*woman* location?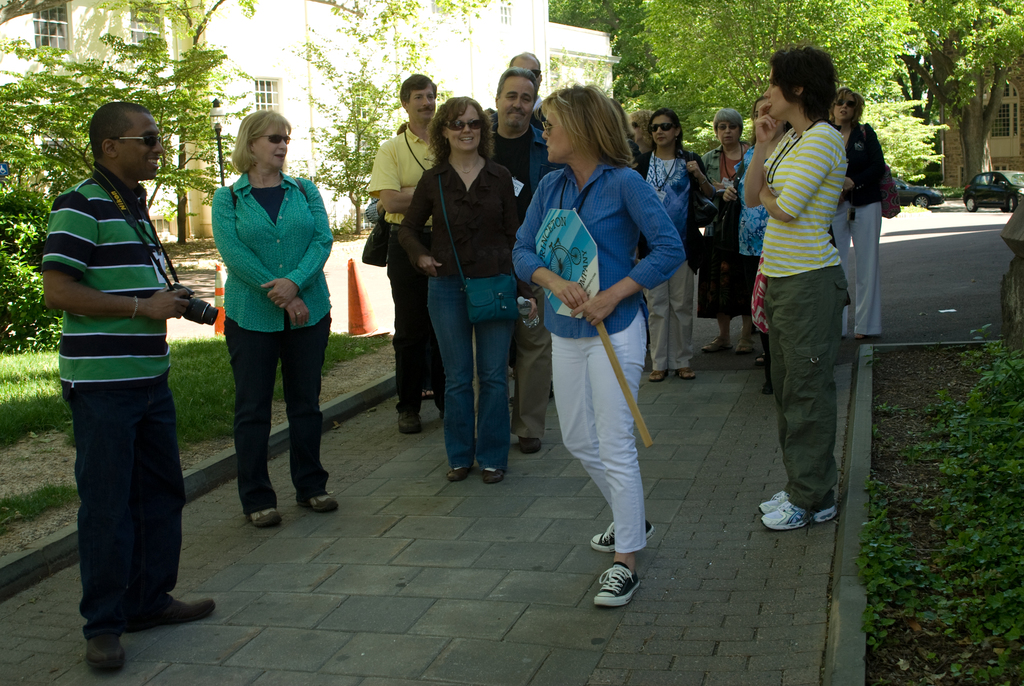
(left=397, top=96, right=519, bottom=489)
